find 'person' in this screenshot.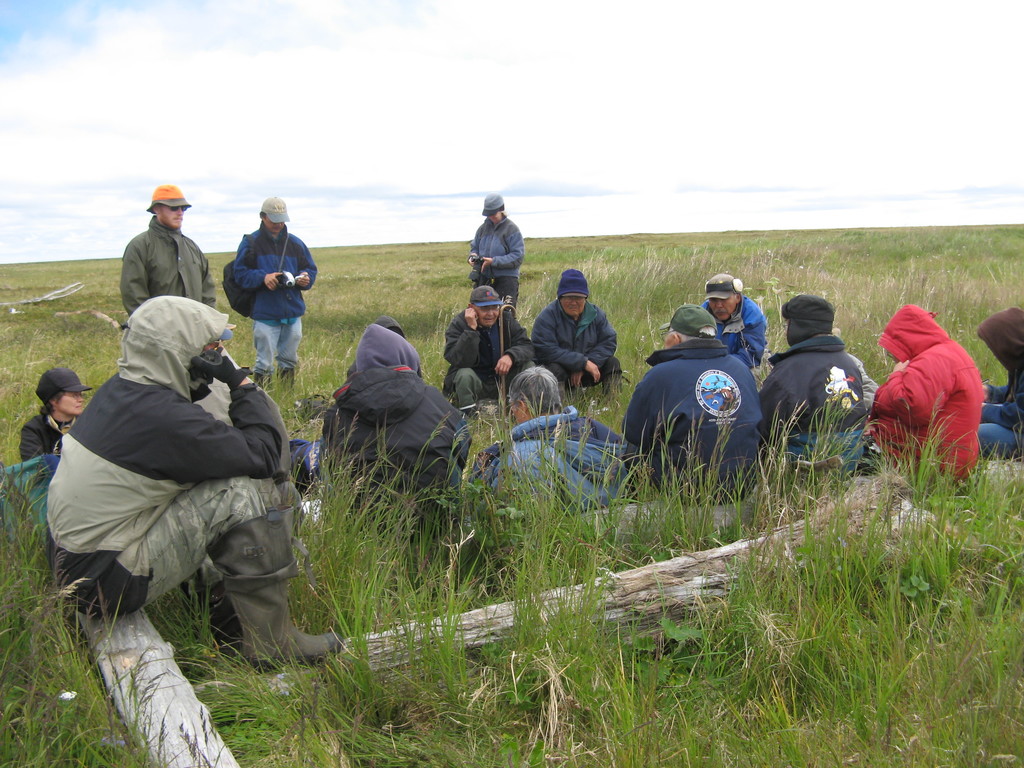
The bounding box for 'person' is {"left": 309, "top": 319, "right": 473, "bottom": 561}.
